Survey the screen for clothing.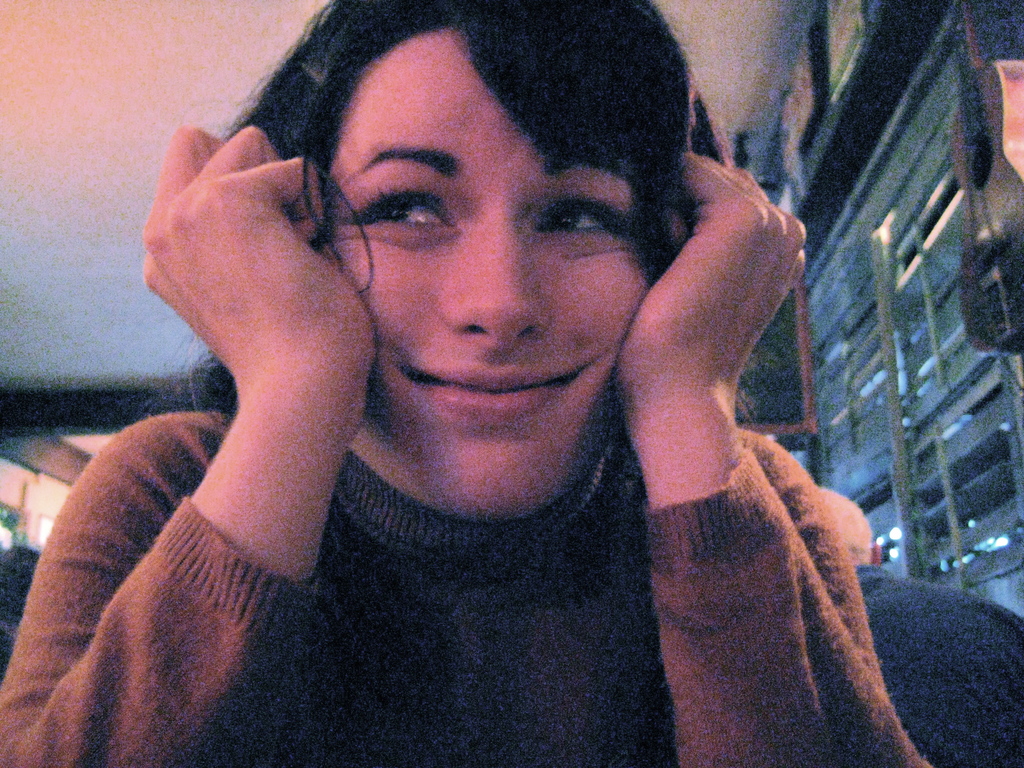
Survey found: {"left": 111, "top": 364, "right": 746, "bottom": 762}.
